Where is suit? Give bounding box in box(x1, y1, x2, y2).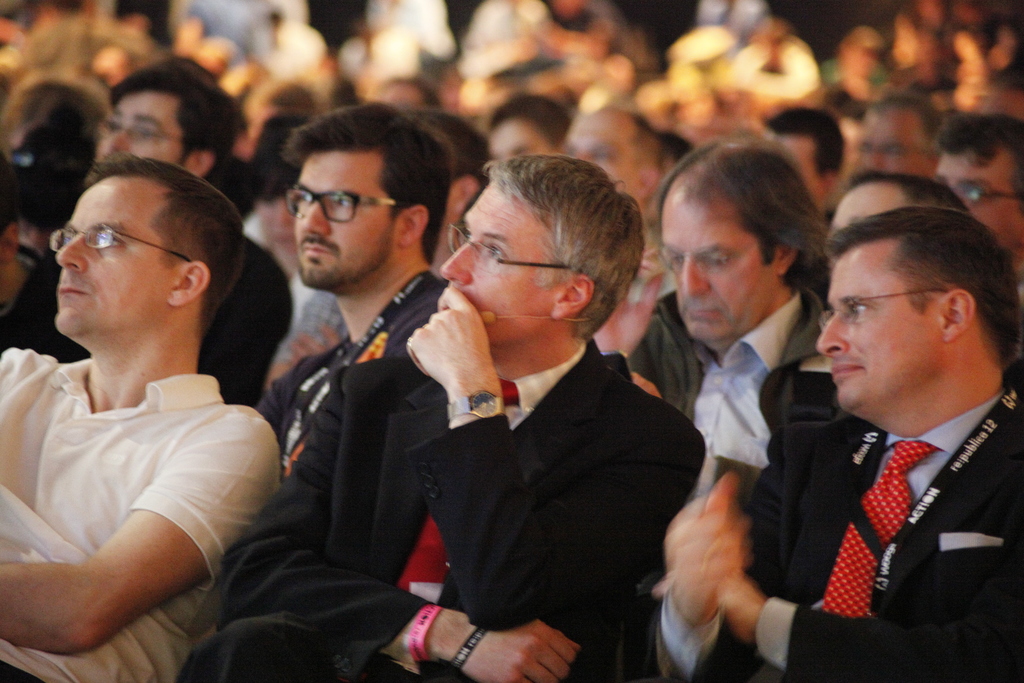
box(176, 333, 705, 682).
